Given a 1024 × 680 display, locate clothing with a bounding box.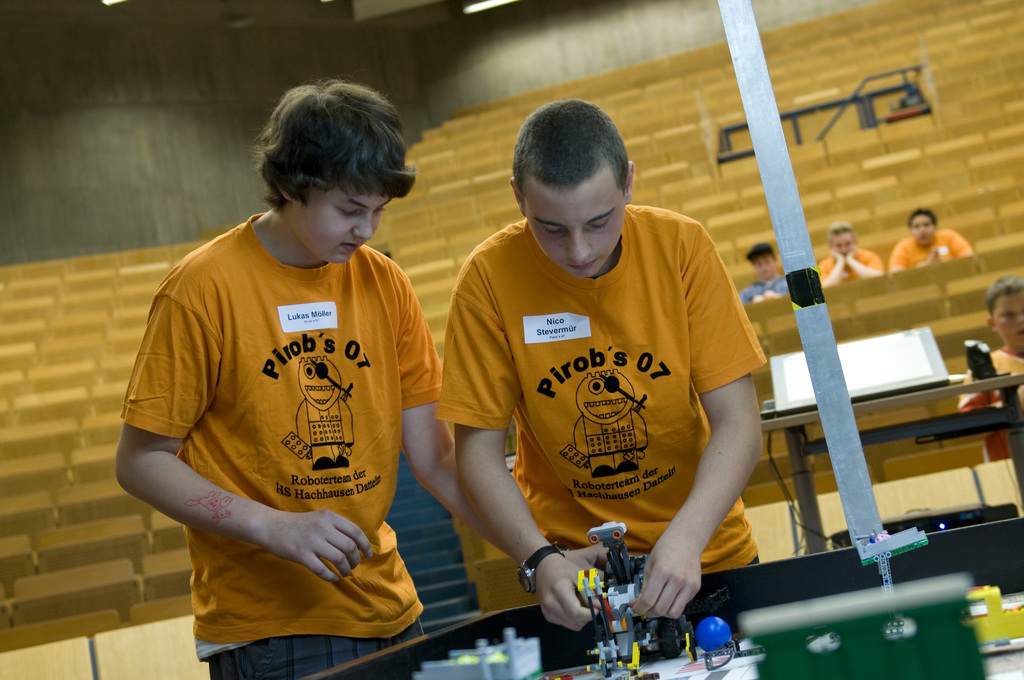
Located: x1=742 y1=275 x2=793 y2=305.
